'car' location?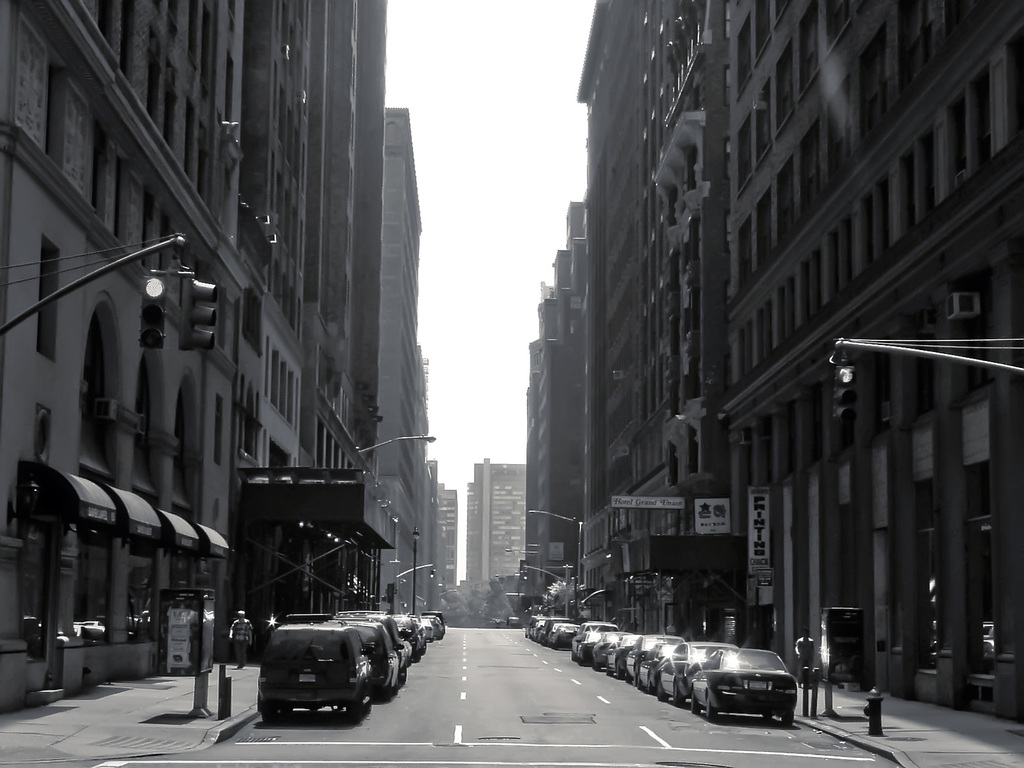
[525,607,541,639]
